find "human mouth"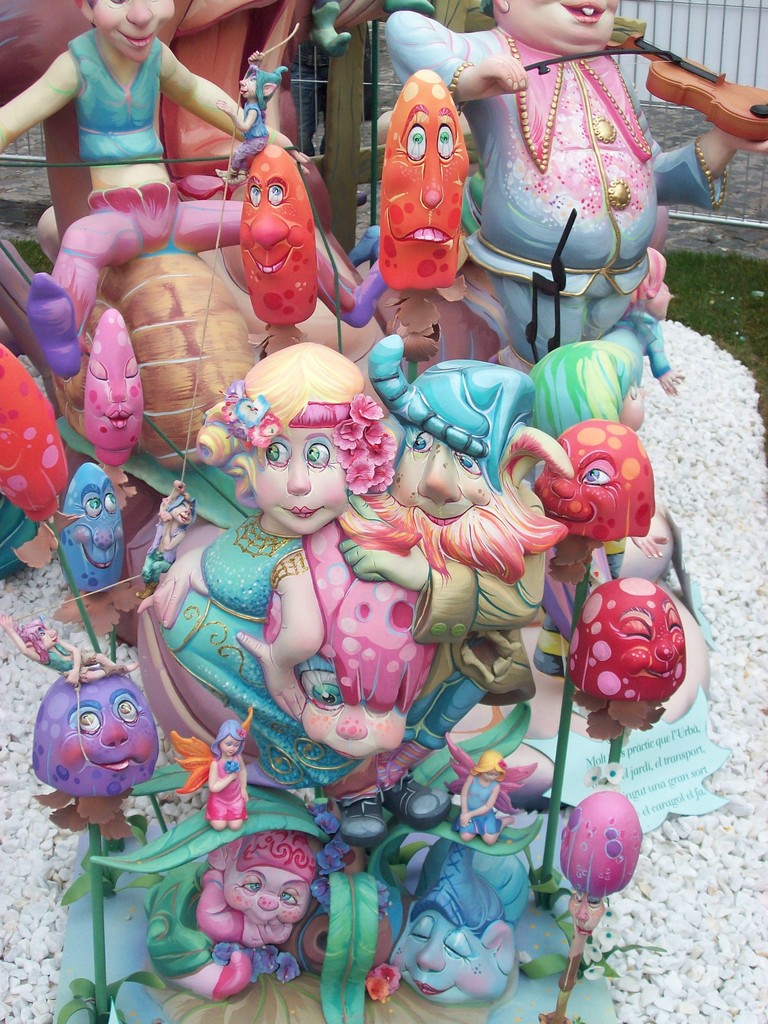
Rect(242, 242, 298, 278)
